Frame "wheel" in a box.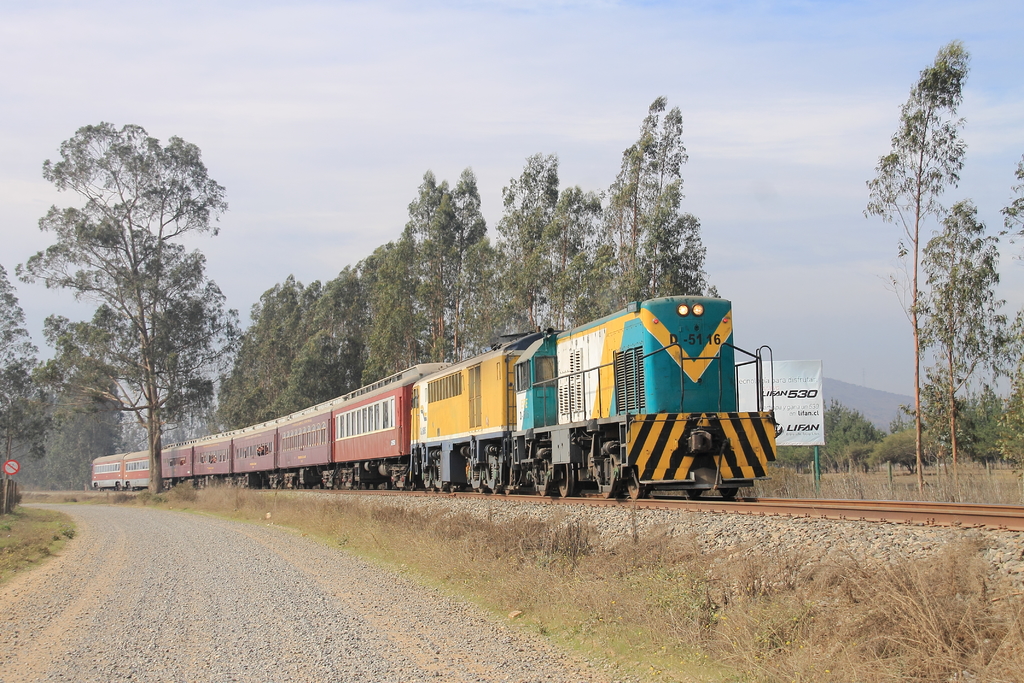
region(628, 481, 650, 503).
